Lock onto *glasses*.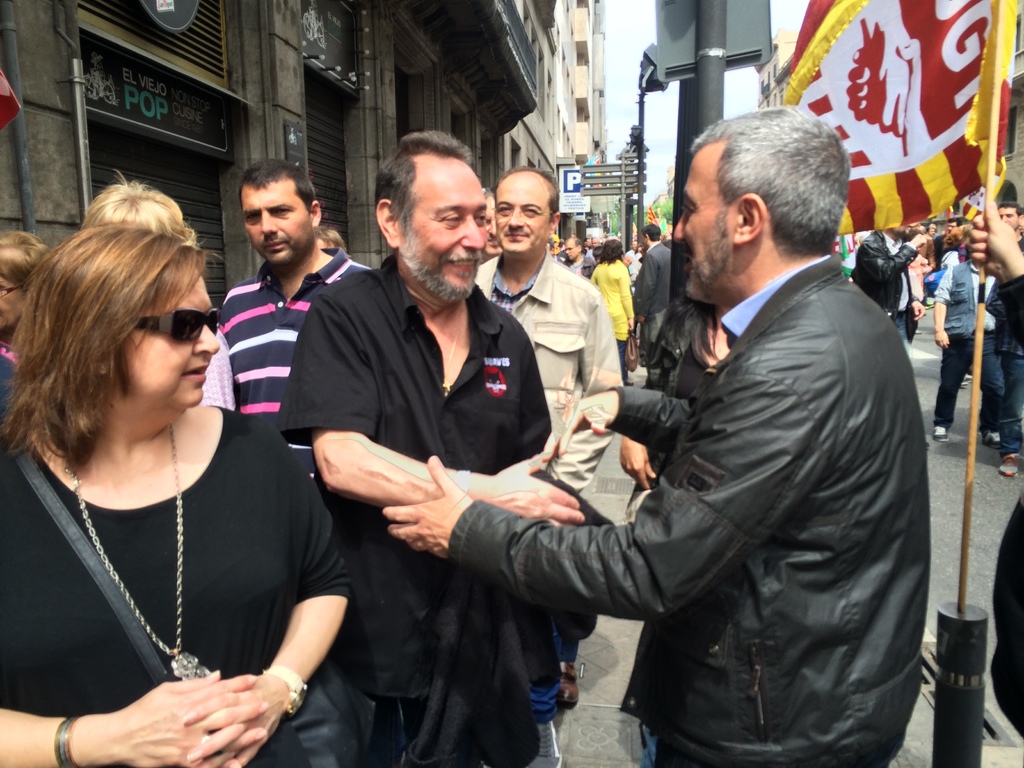
Locked: 114, 300, 207, 369.
